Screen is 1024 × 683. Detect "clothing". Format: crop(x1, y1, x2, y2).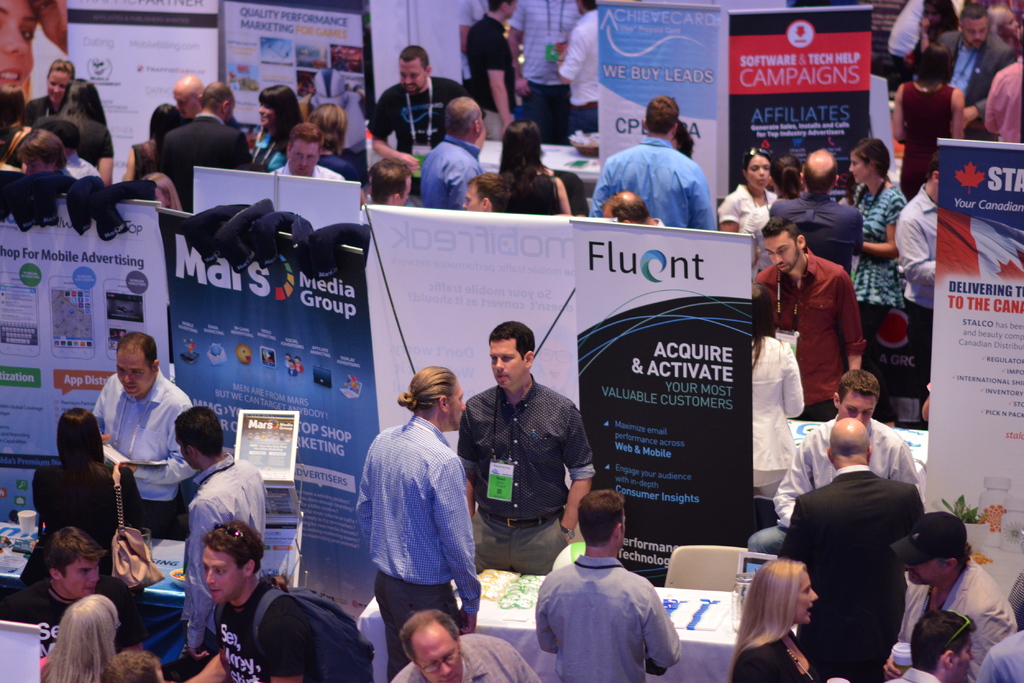
crop(851, 180, 905, 419).
